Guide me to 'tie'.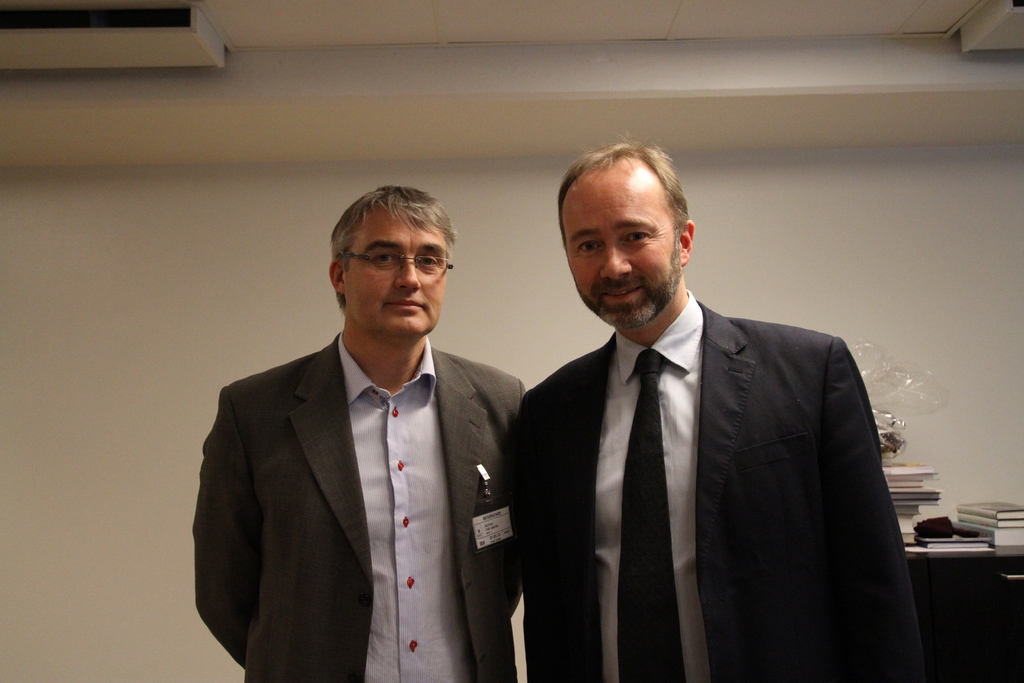
Guidance: bbox=(614, 345, 686, 682).
